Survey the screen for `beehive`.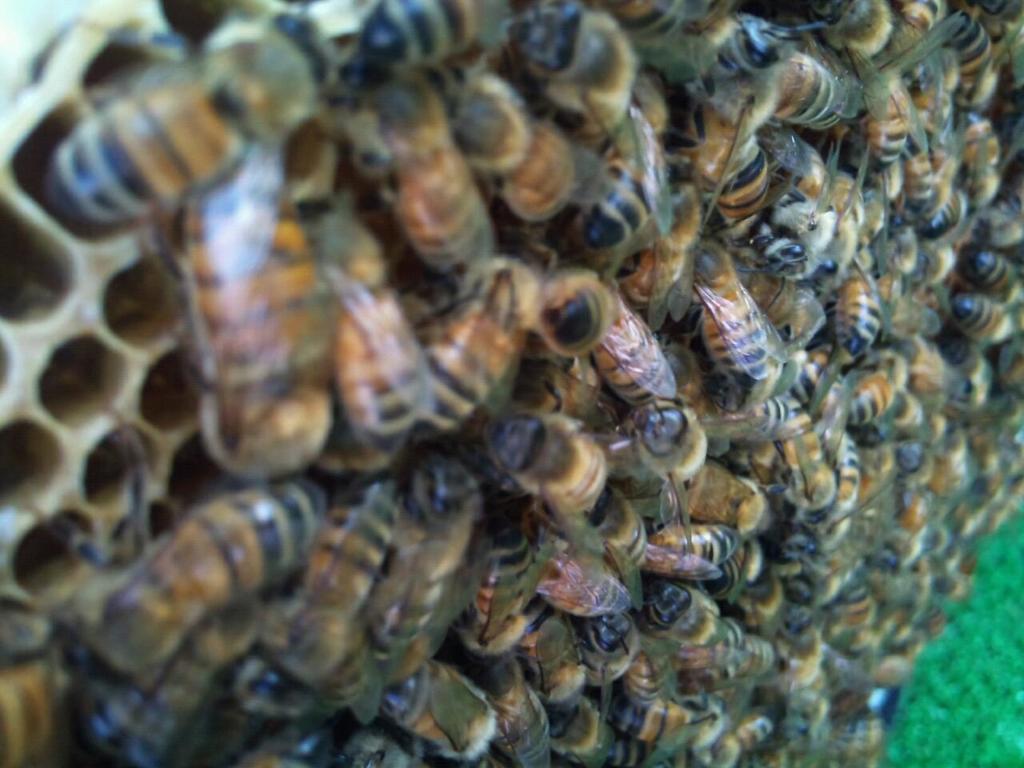
Survey found: pyautogui.locateOnScreen(0, 0, 1023, 767).
